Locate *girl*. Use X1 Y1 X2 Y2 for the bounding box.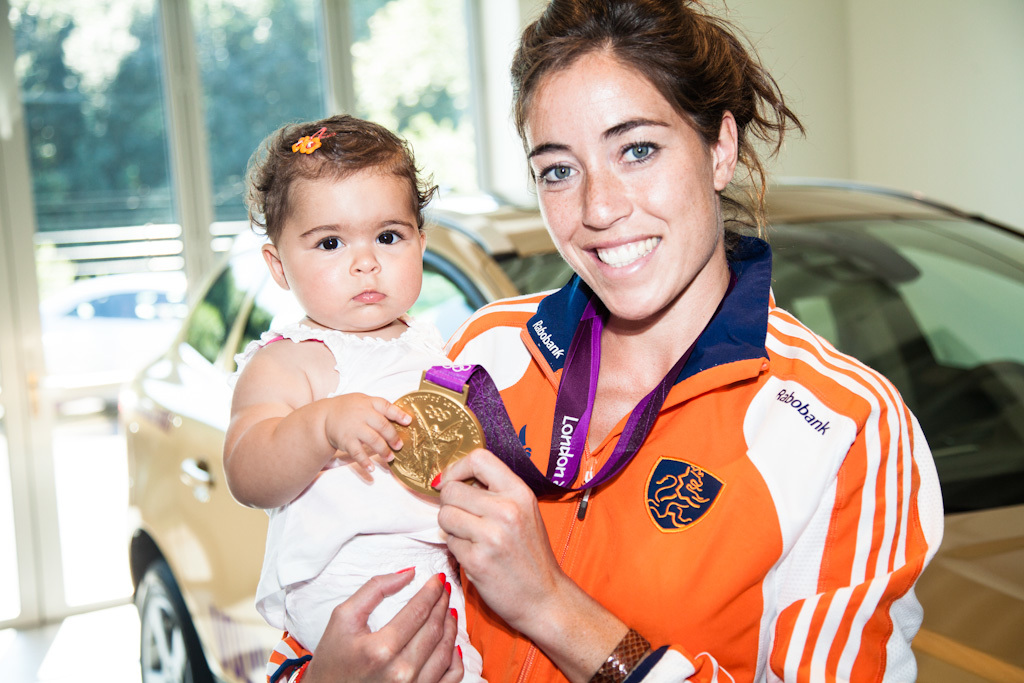
222 109 471 682.
